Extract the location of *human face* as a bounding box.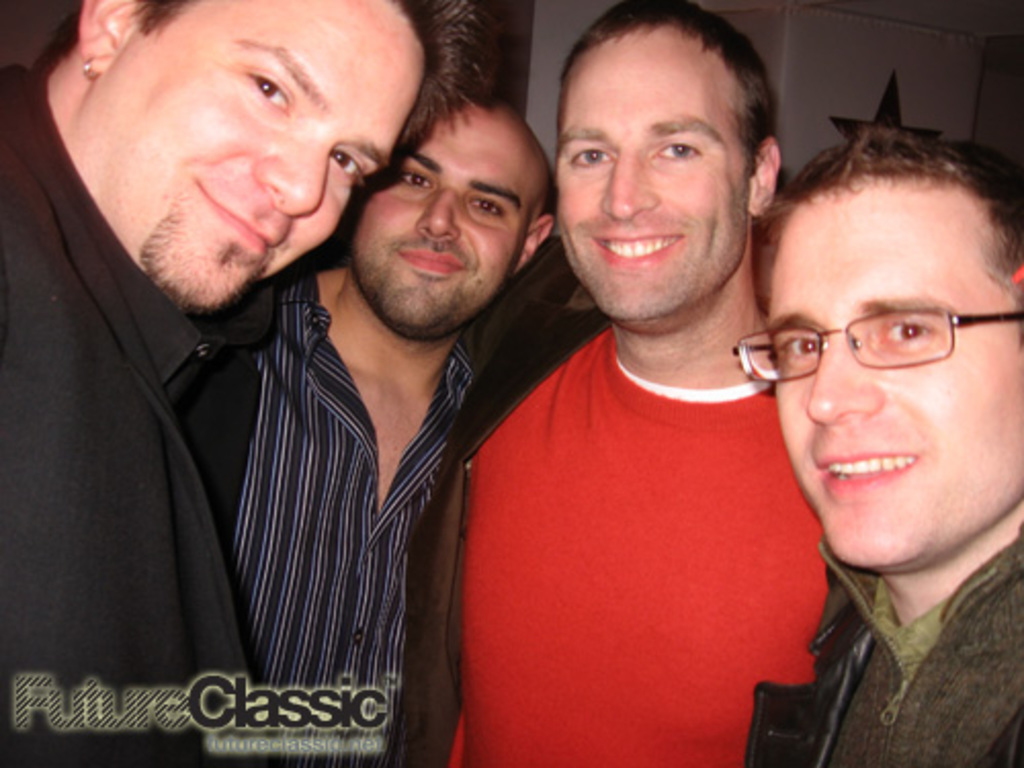
pyautogui.locateOnScreen(346, 96, 535, 334).
